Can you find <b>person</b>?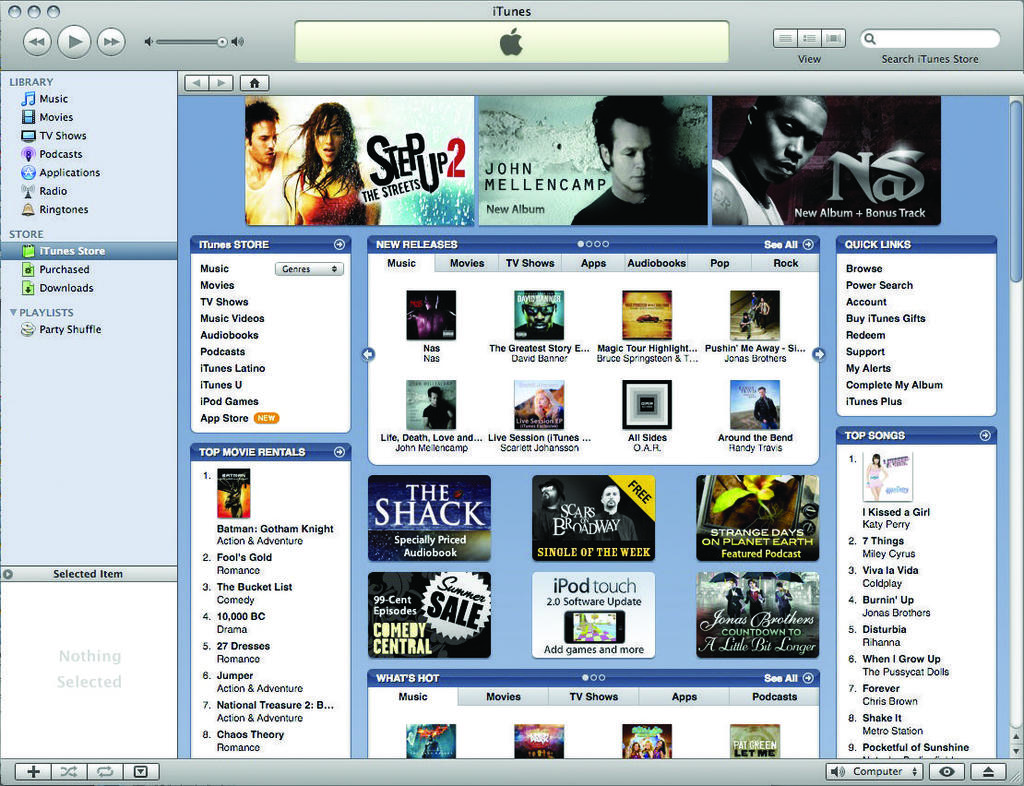
Yes, bounding box: {"x1": 566, "y1": 101, "x2": 729, "y2": 232}.
